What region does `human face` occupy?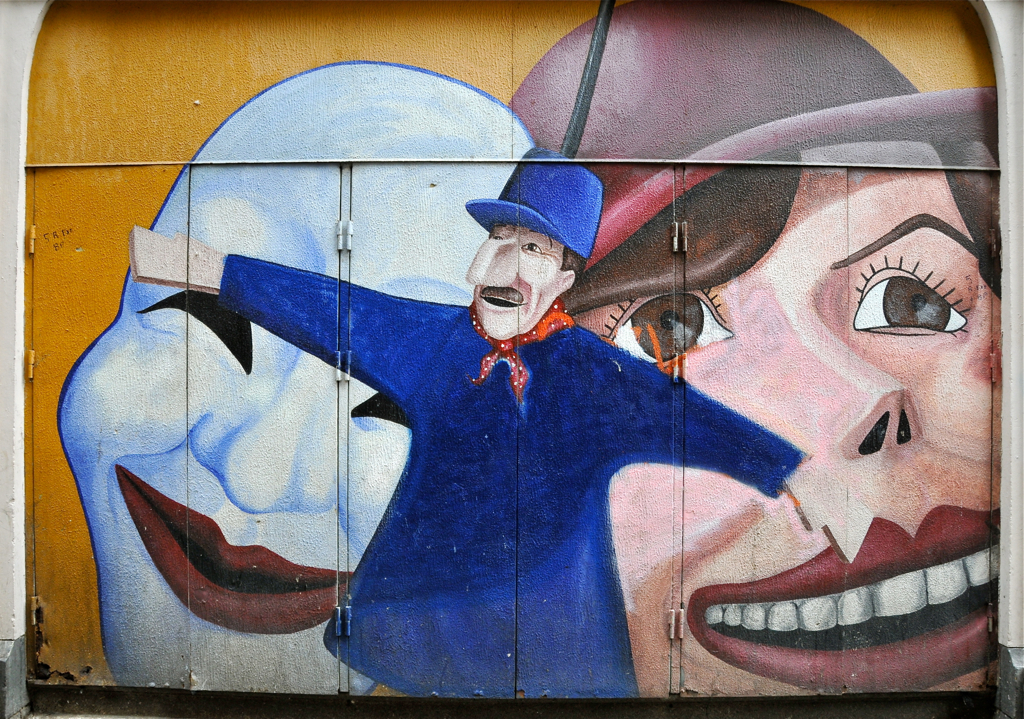
[x1=50, y1=62, x2=539, y2=677].
